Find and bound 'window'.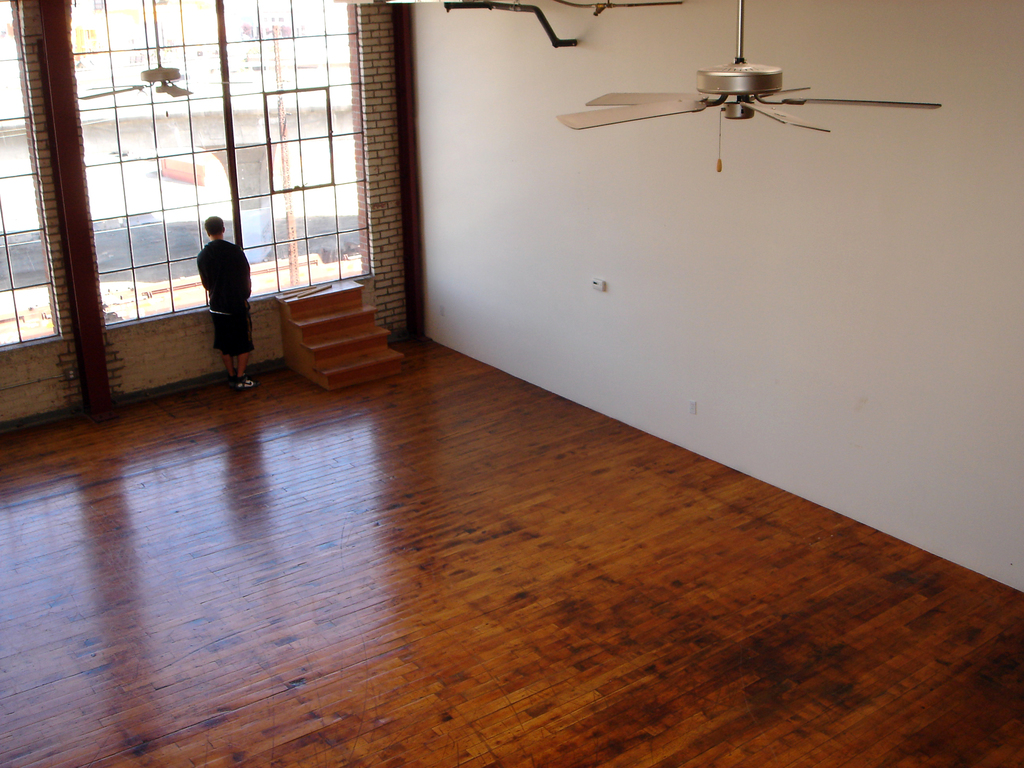
Bound: bbox(0, 0, 69, 355).
